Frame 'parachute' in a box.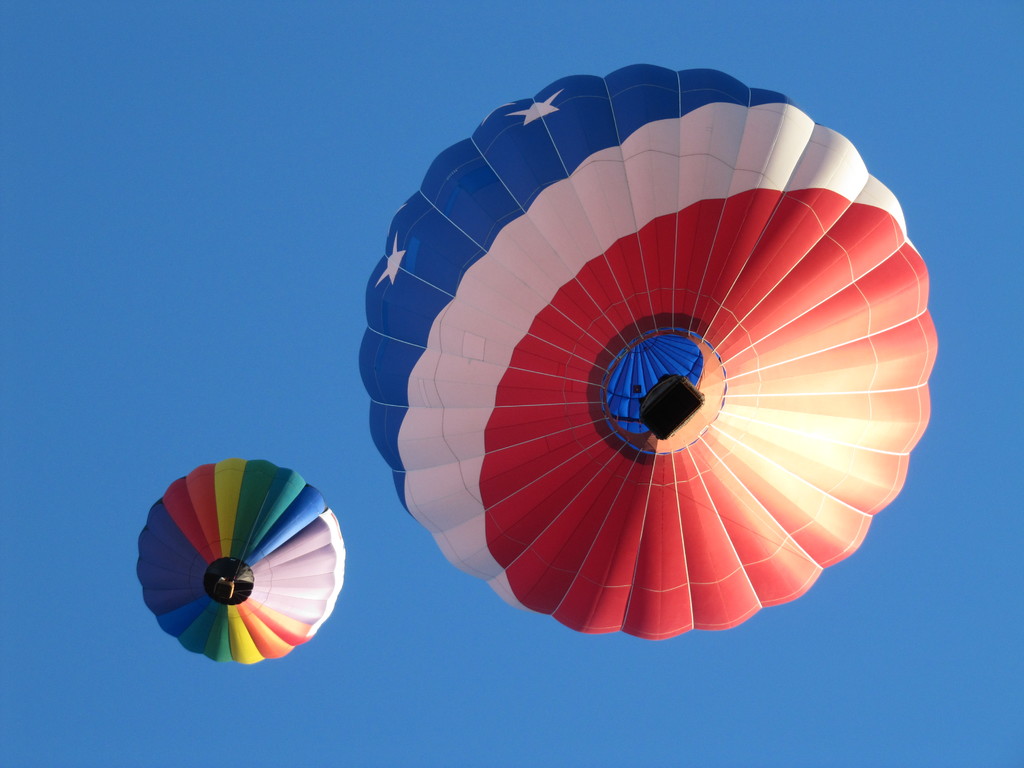
left=353, top=63, right=970, bottom=687.
